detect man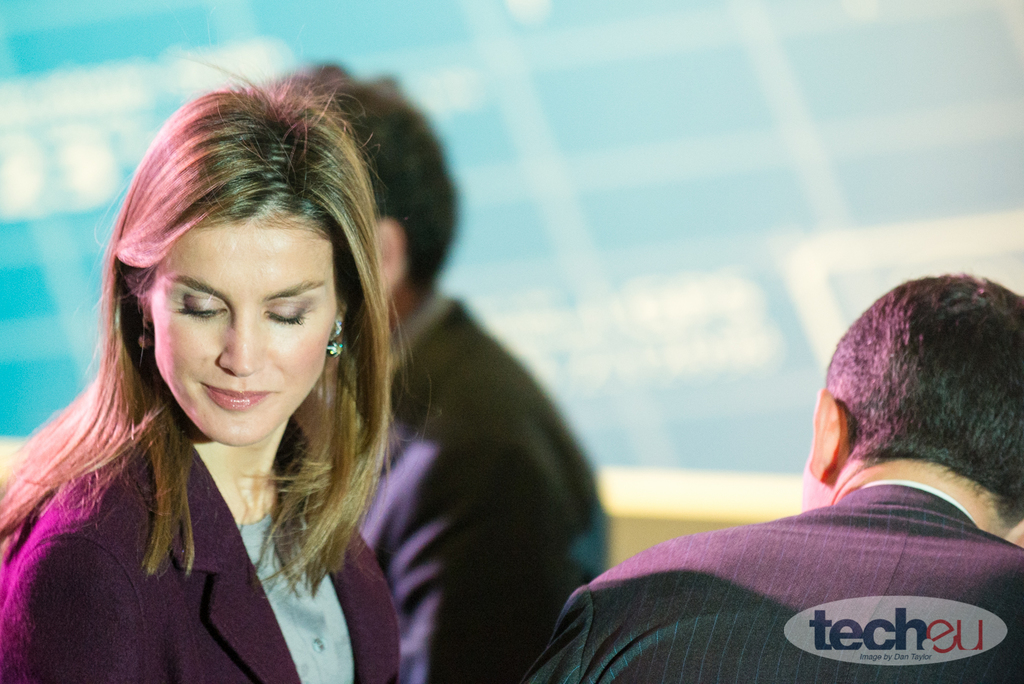
rect(232, 61, 610, 683)
